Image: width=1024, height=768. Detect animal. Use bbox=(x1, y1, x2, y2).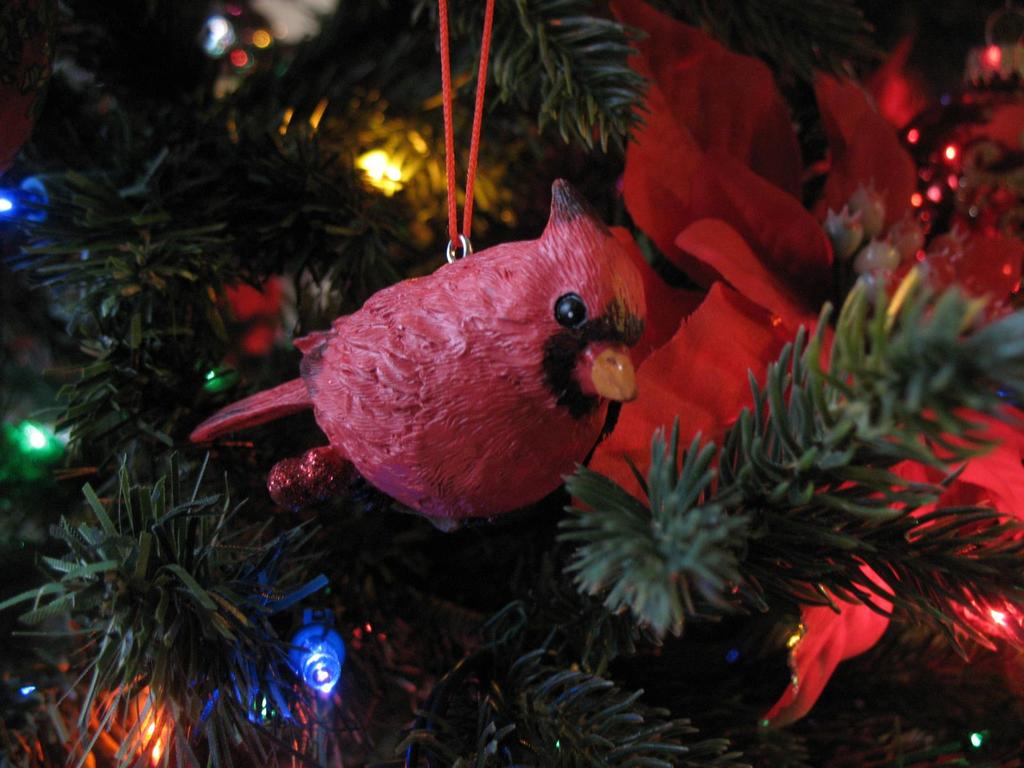
bbox=(194, 177, 648, 531).
